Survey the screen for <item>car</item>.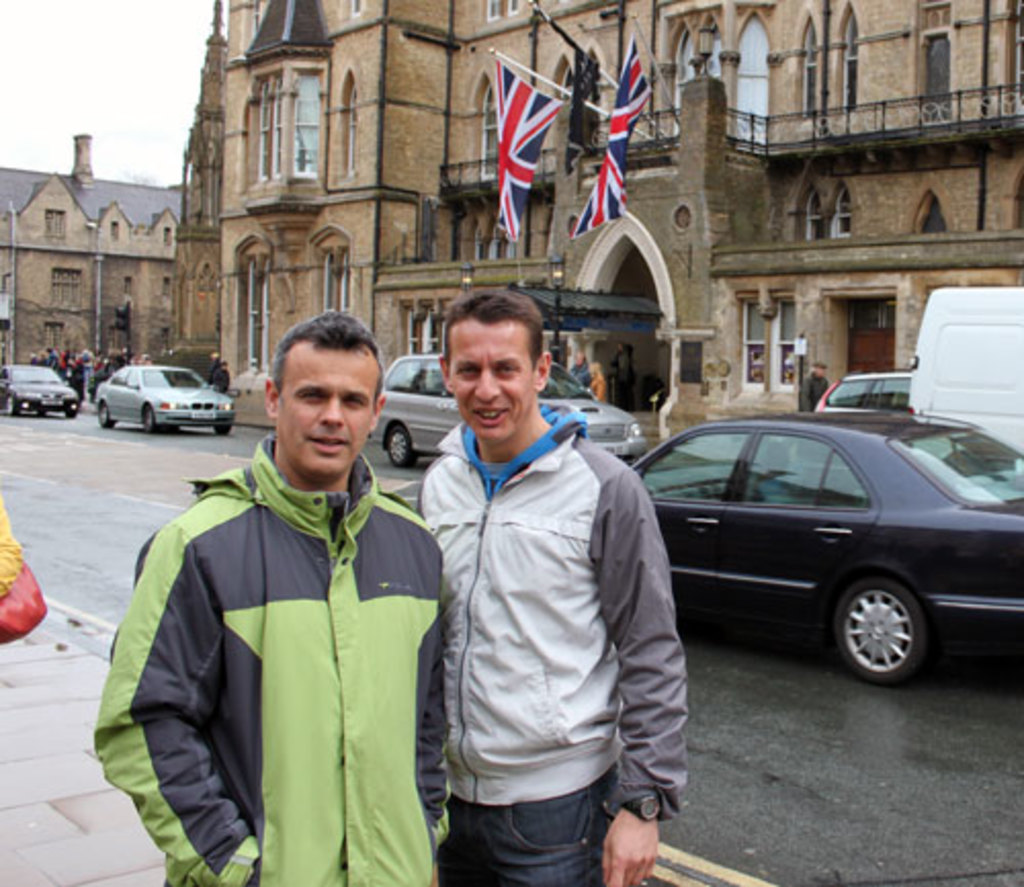
Survey found: 86:352:240:434.
